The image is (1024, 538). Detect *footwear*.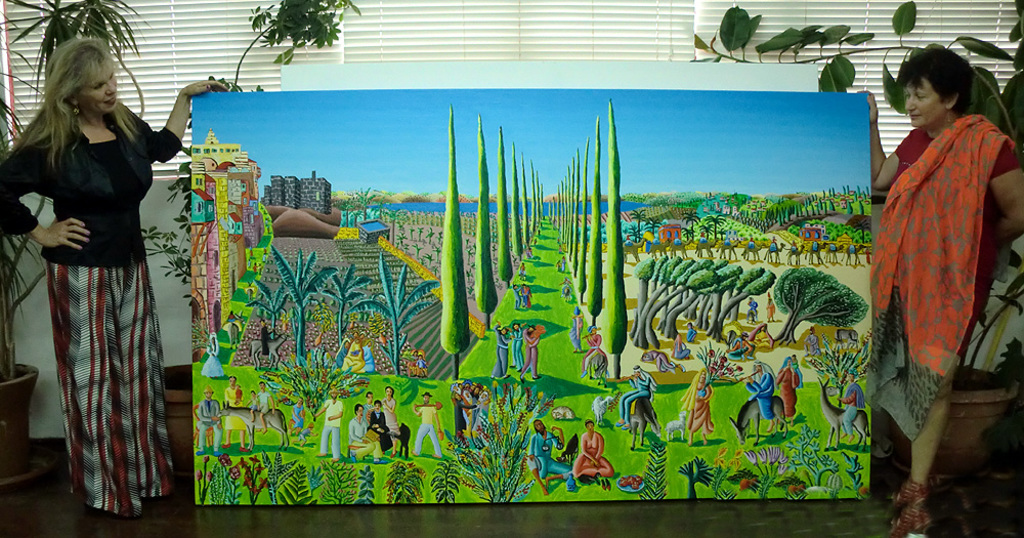
Detection: <bbox>532, 375, 540, 377</bbox>.
